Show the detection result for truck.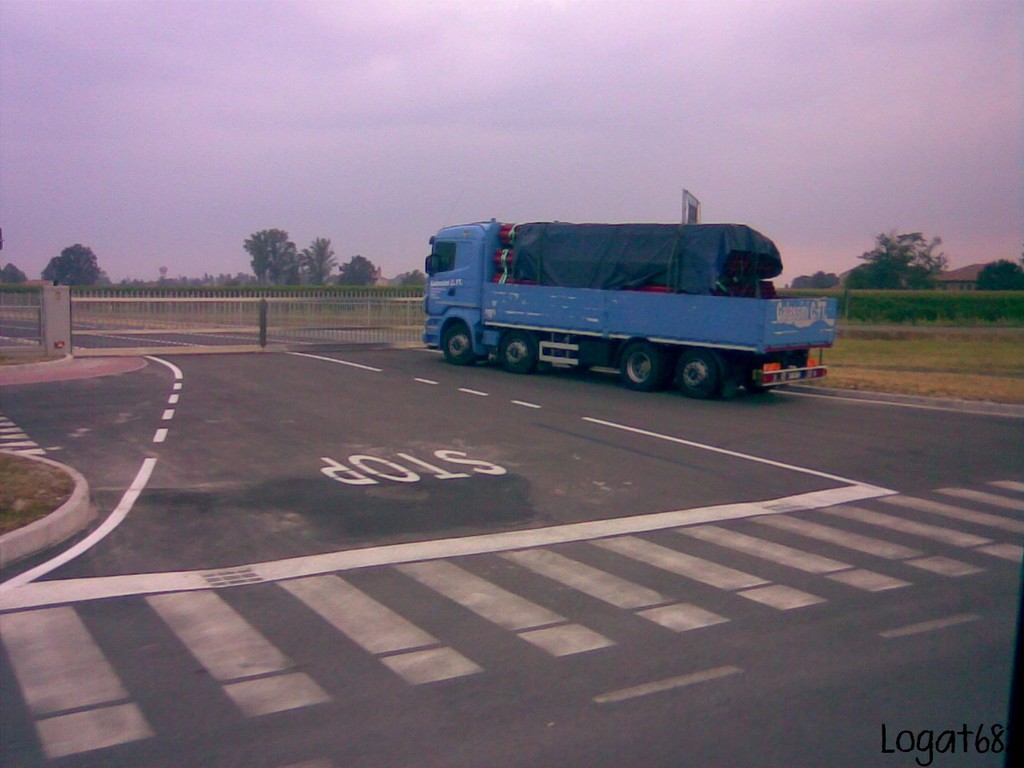
locate(415, 214, 832, 406).
